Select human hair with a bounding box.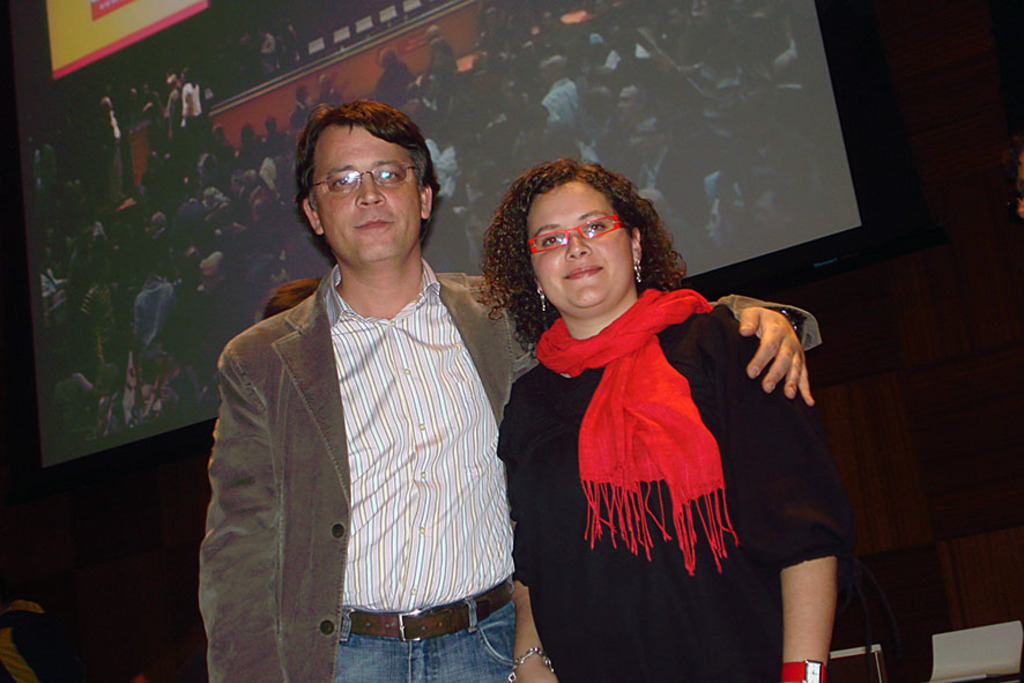
pyautogui.locateOnScreen(259, 280, 317, 314).
